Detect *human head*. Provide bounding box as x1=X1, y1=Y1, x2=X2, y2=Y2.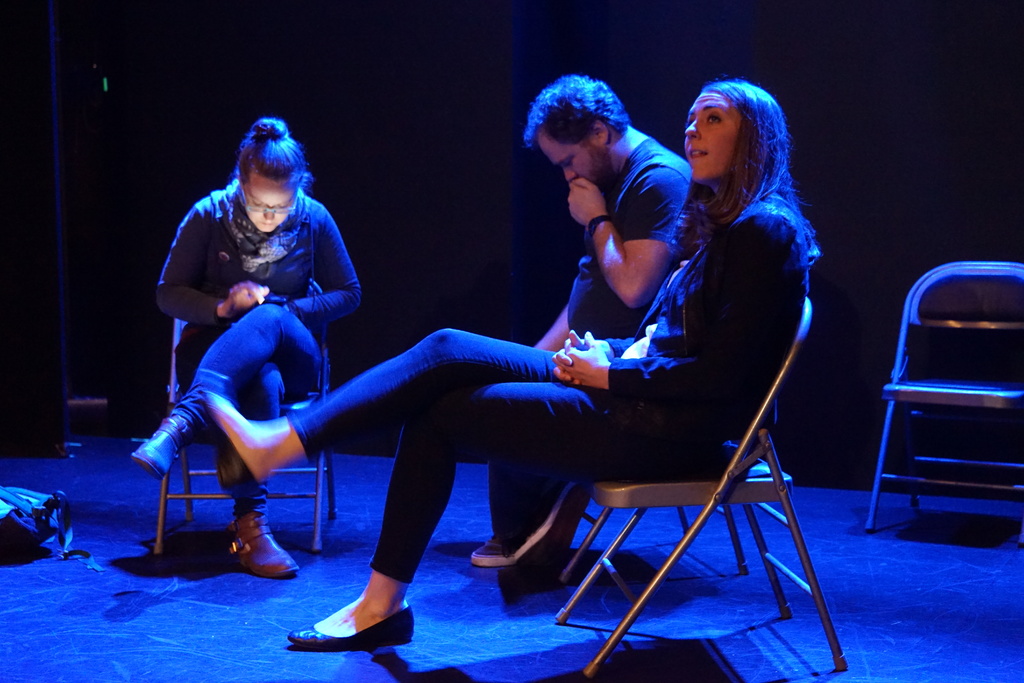
x1=525, y1=76, x2=631, y2=183.
